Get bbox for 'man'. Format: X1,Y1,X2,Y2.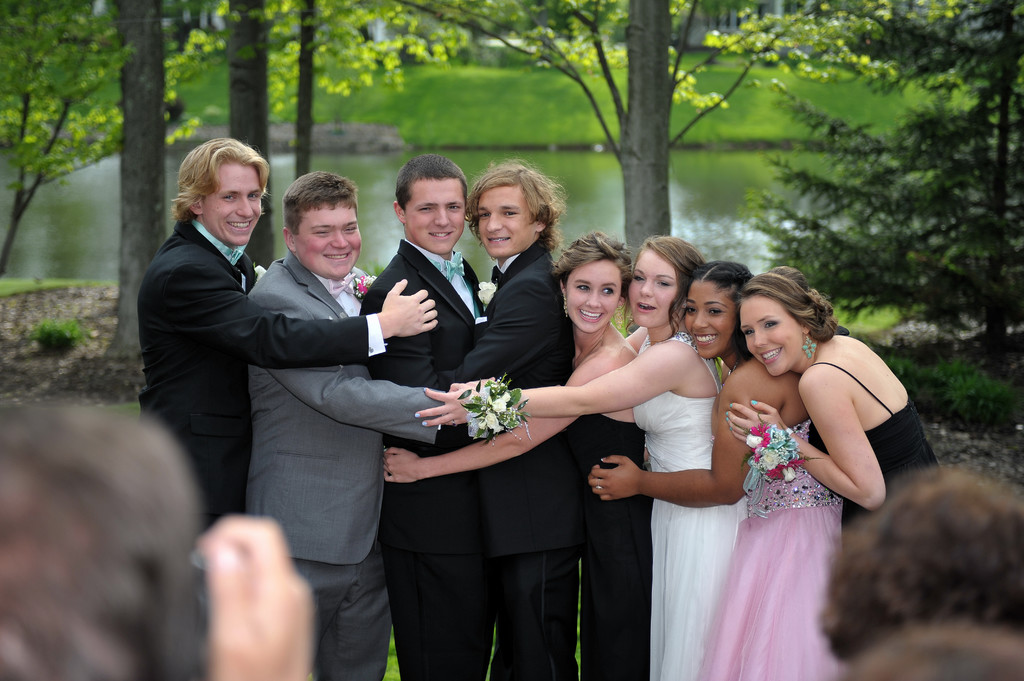
139,134,439,536.
